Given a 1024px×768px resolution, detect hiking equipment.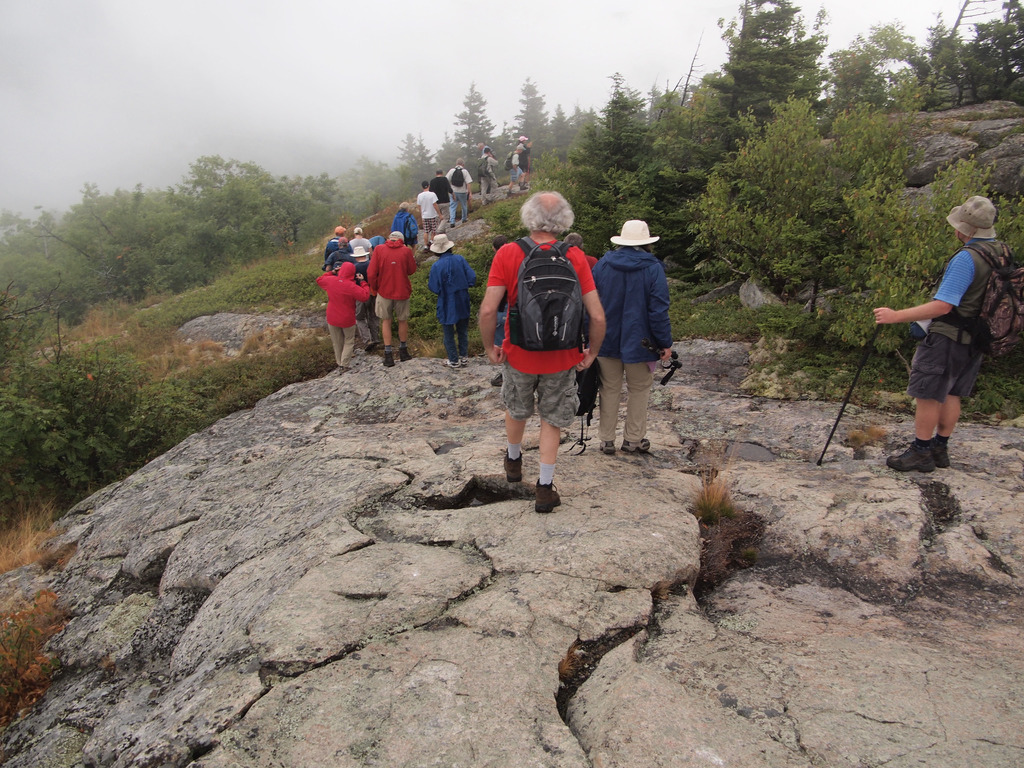
506/233/578/356.
